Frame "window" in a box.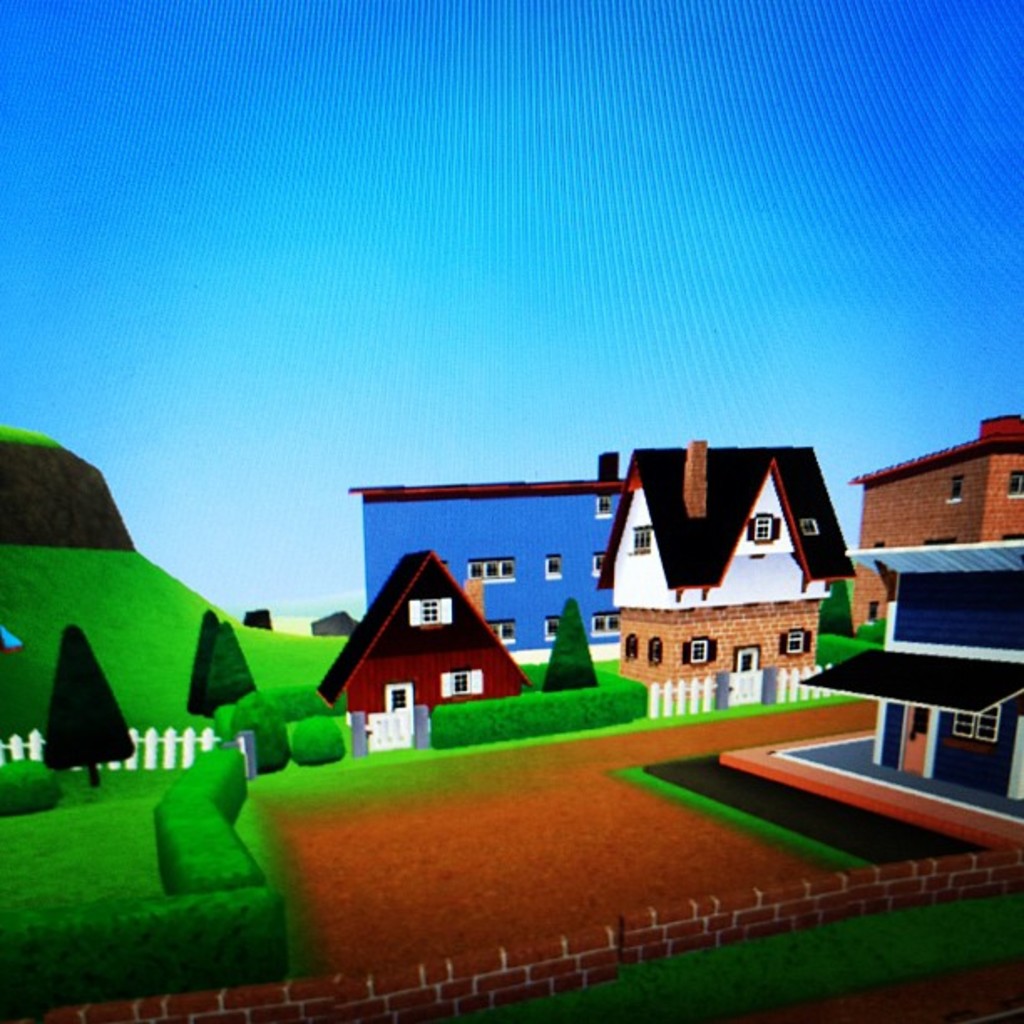
bbox=(592, 490, 612, 520).
